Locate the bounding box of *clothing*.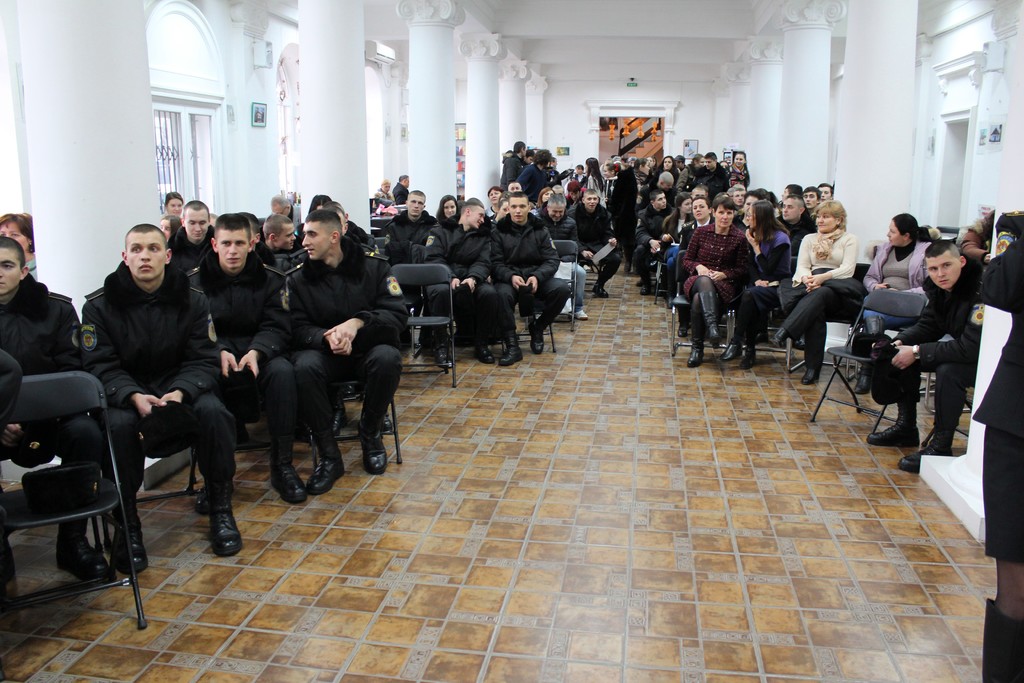
Bounding box: 707/159/730/195.
